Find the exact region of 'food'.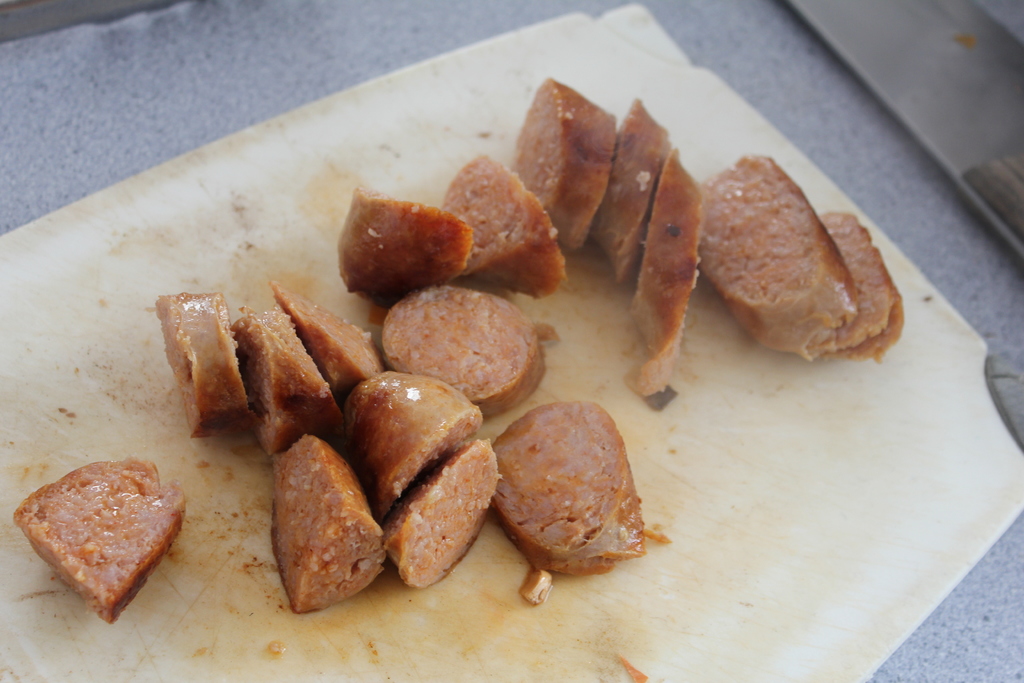
Exact region: (left=335, top=182, right=472, bottom=304).
